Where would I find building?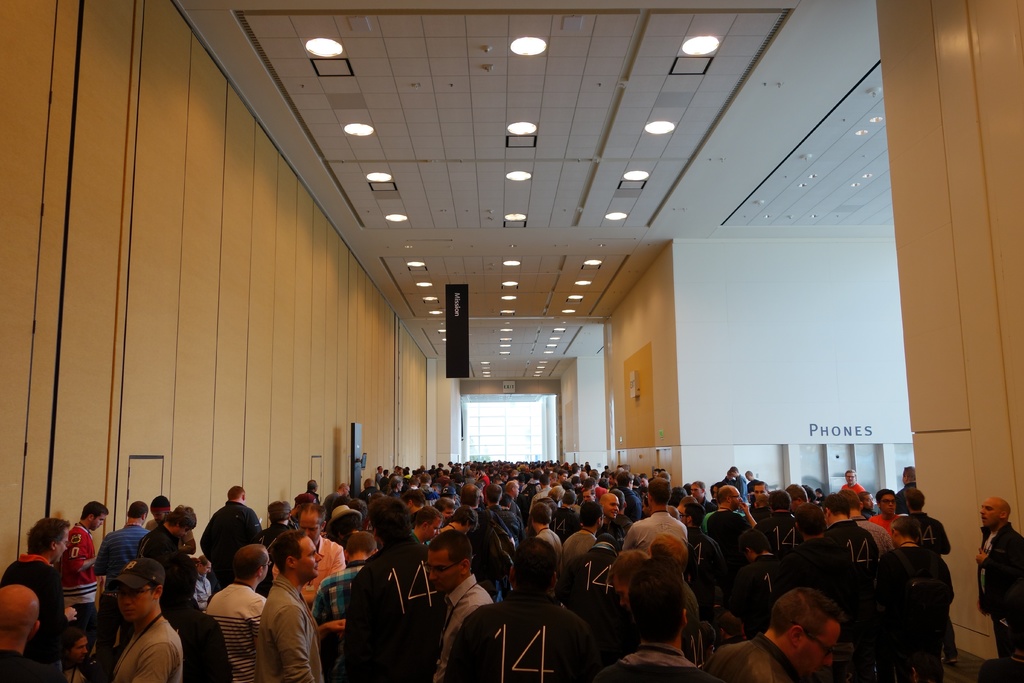
At bbox(0, 0, 1023, 682).
